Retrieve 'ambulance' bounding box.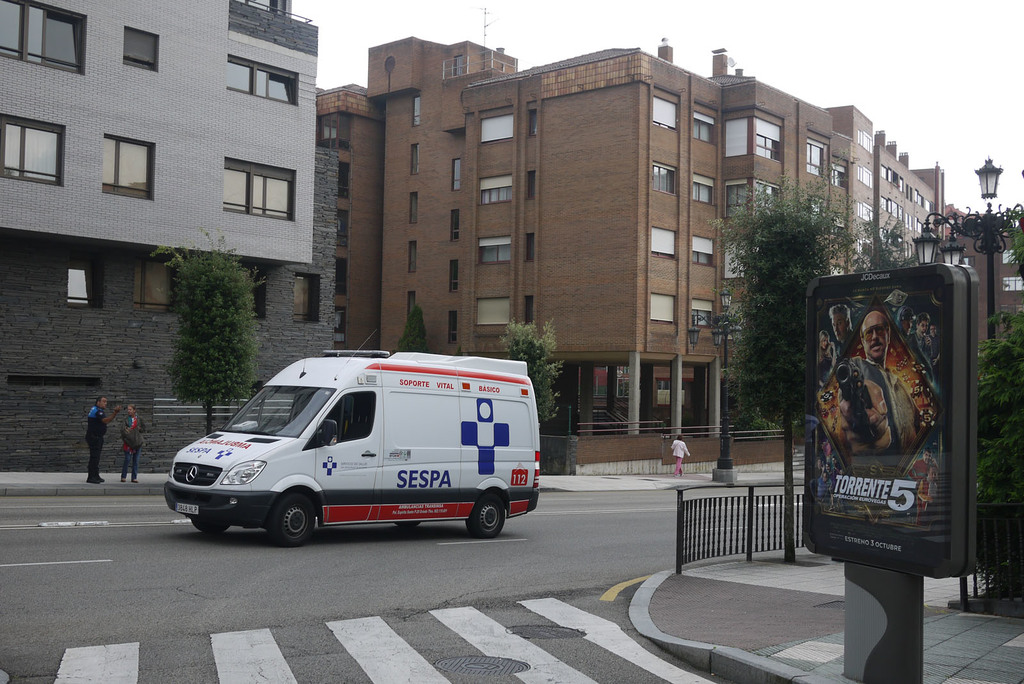
Bounding box: detection(164, 327, 539, 546).
